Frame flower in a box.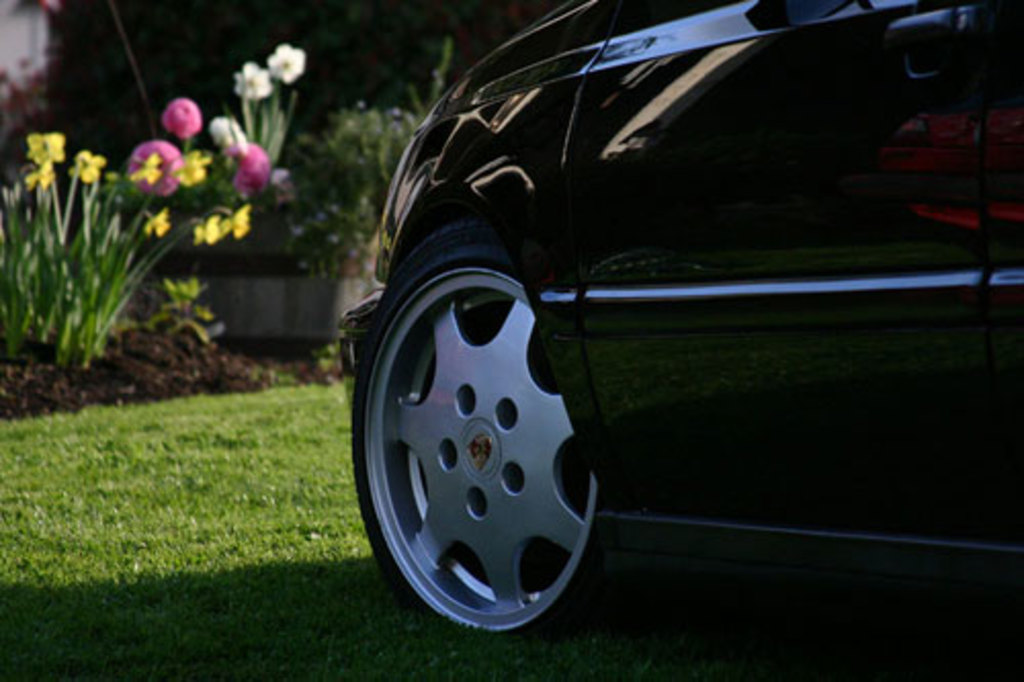
<region>162, 98, 201, 139</region>.
